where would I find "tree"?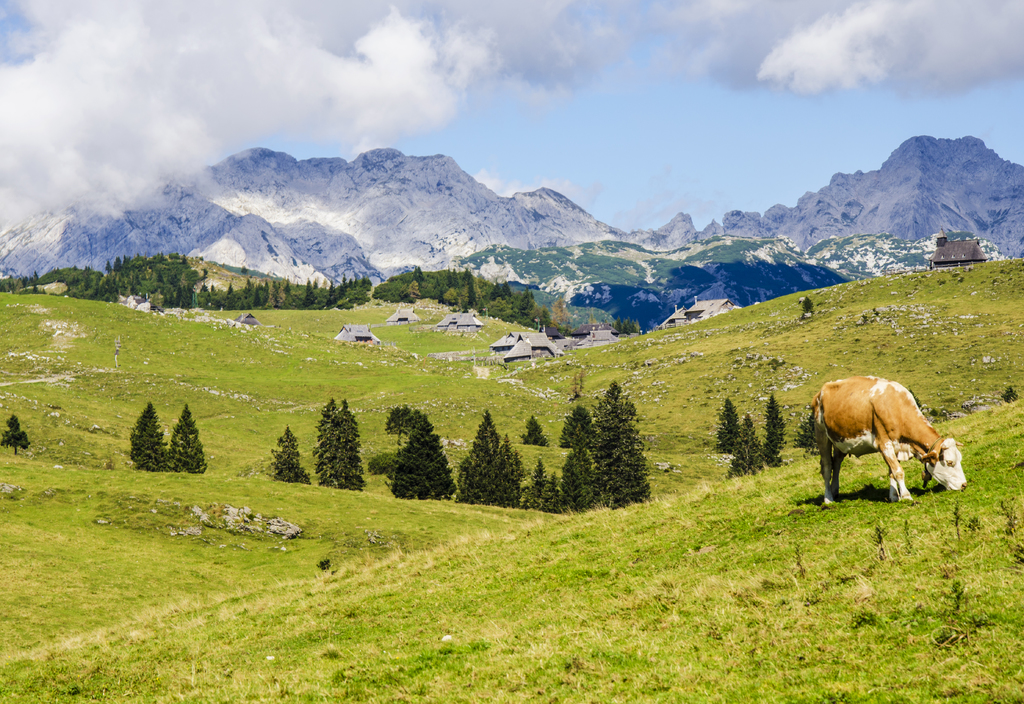
At rect(518, 455, 564, 514).
